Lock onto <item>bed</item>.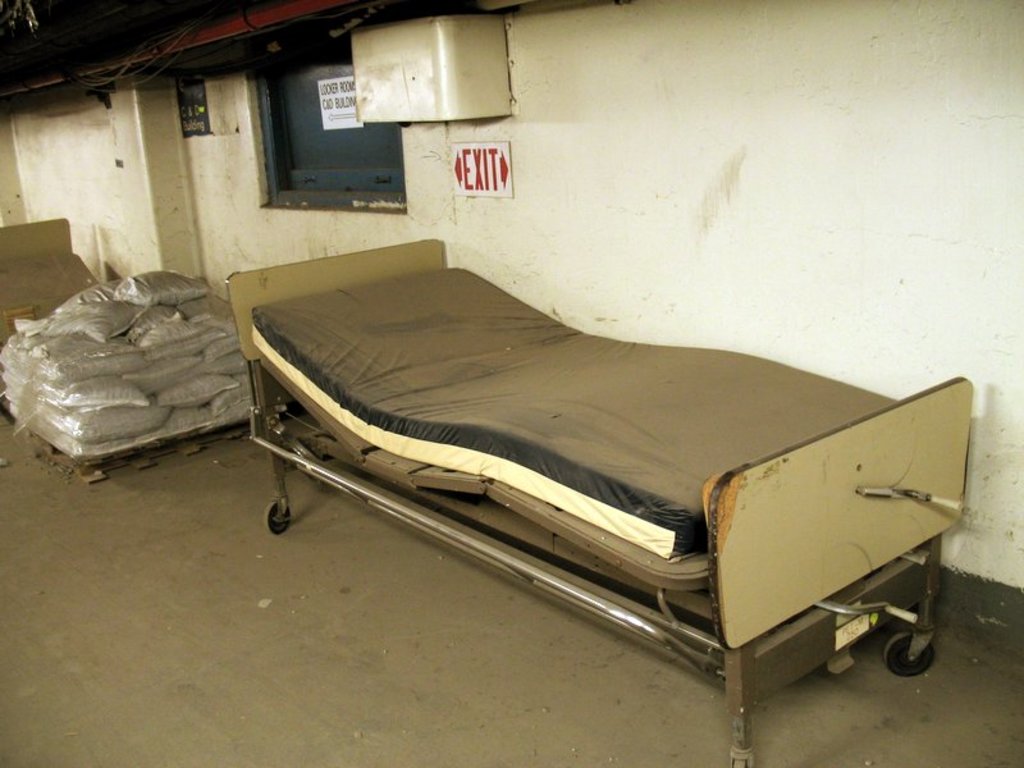
Locked: box=[197, 210, 1023, 762].
